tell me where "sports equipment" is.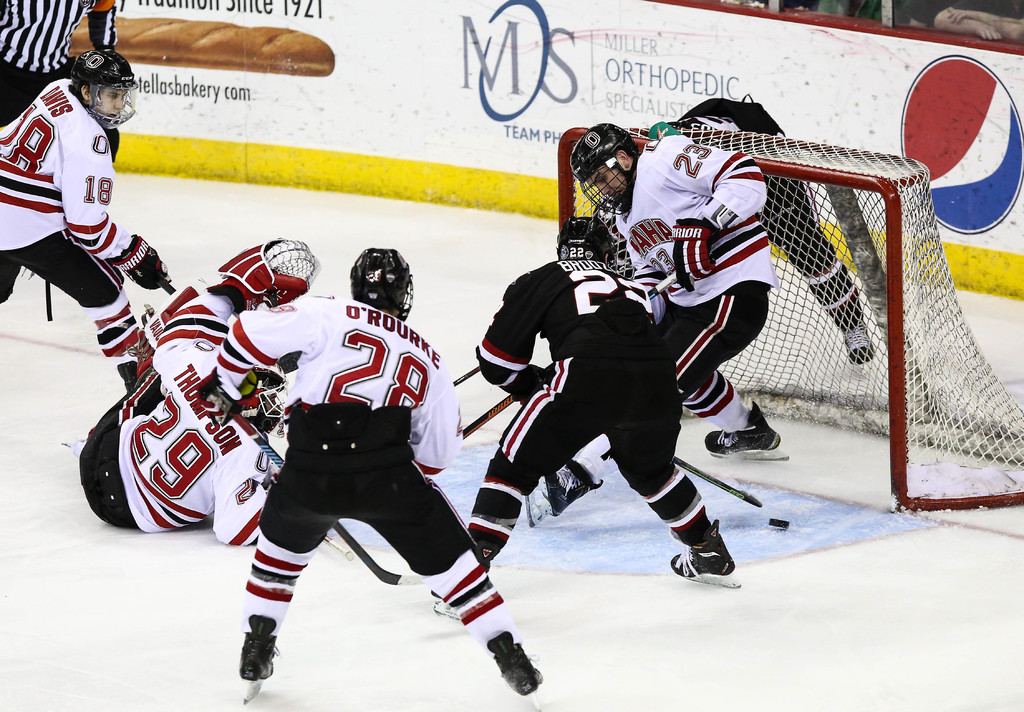
"sports equipment" is at 198, 371, 243, 411.
